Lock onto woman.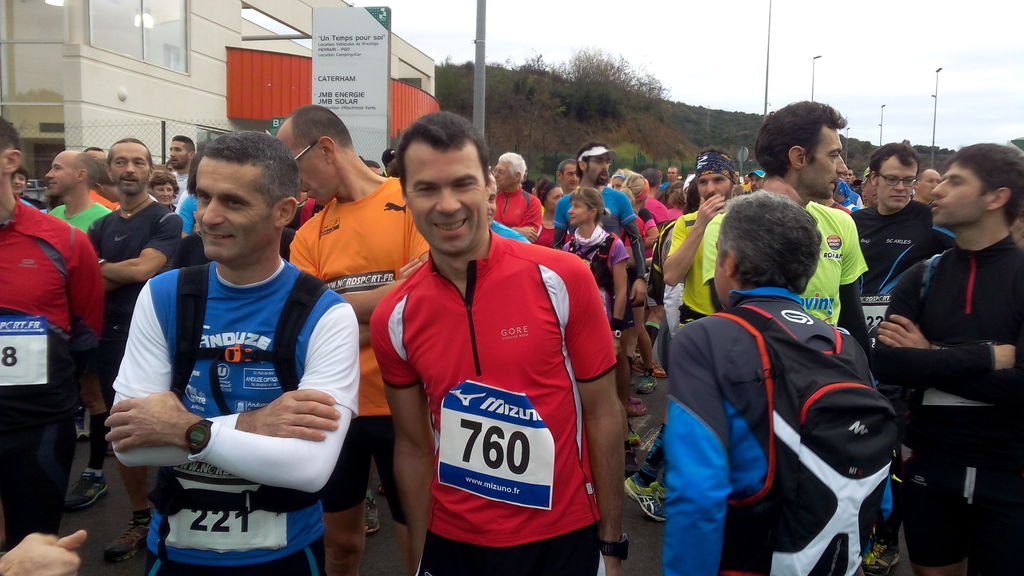
Locked: [x1=551, y1=181, x2=635, y2=356].
